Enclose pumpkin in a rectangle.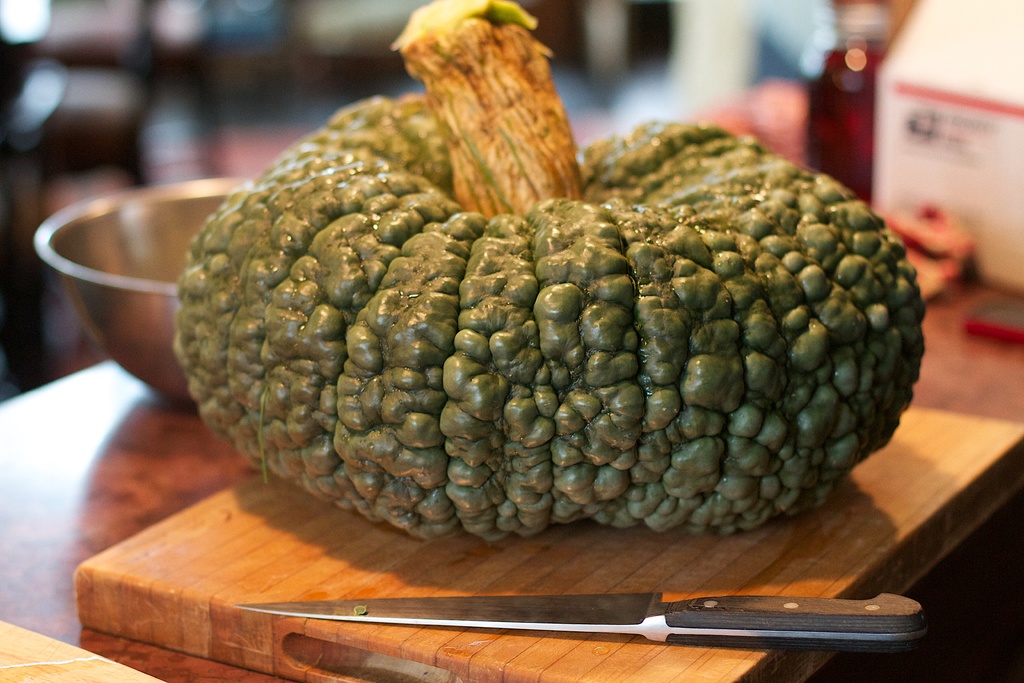
[174, 0, 915, 529].
